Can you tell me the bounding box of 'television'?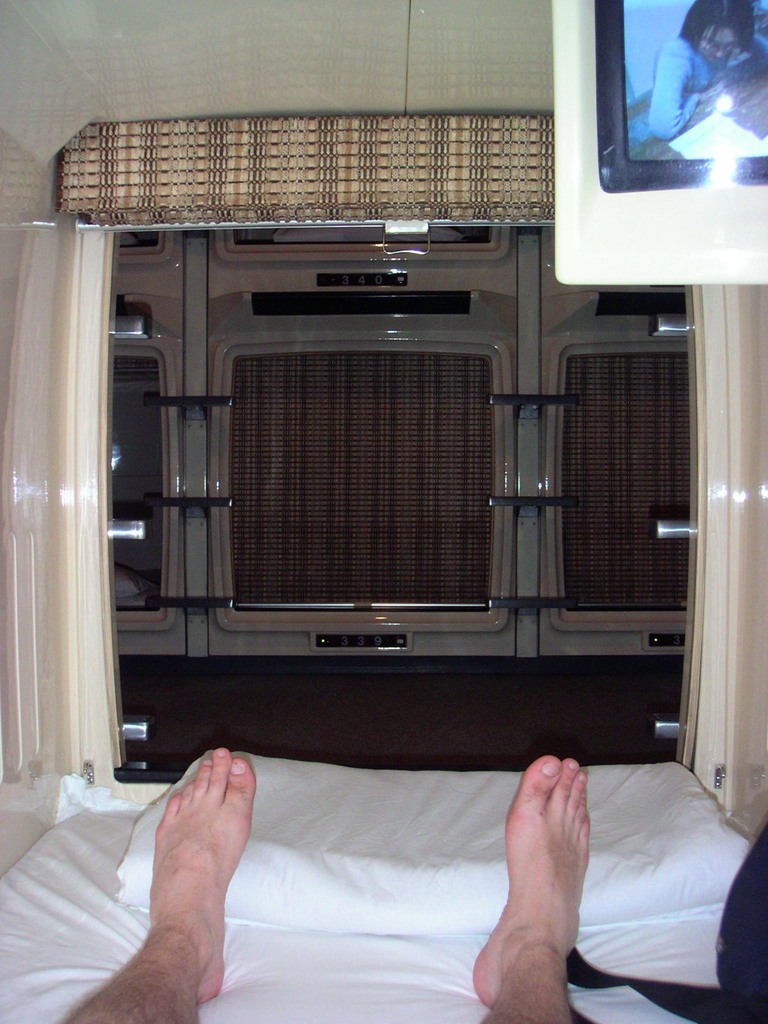
606, 0, 767, 194.
